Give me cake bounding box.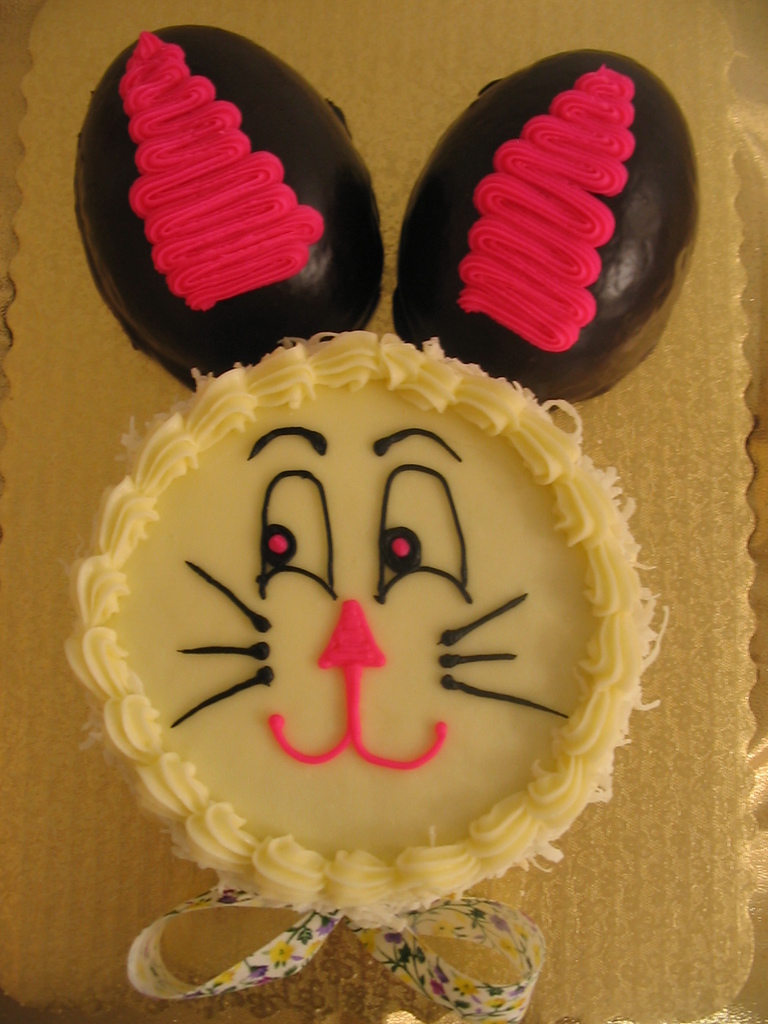
region(76, 20, 701, 927).
